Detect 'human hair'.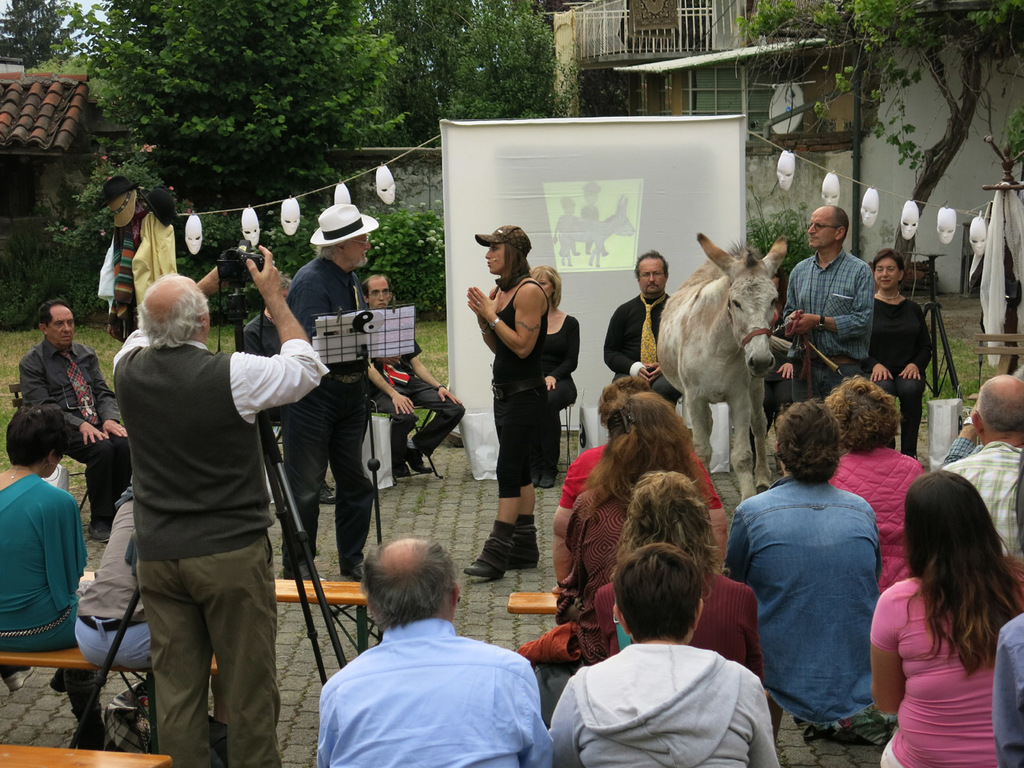
Detected at region(614, 468, 723, 580).
